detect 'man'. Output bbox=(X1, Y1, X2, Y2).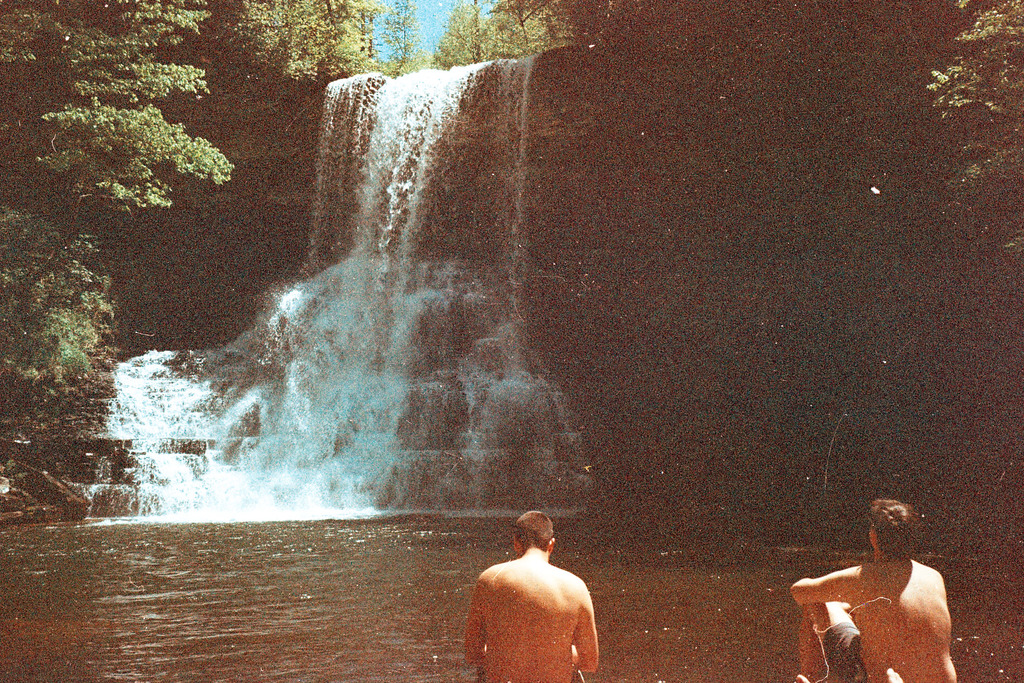
bbox=(792, 498, 957, 682).
